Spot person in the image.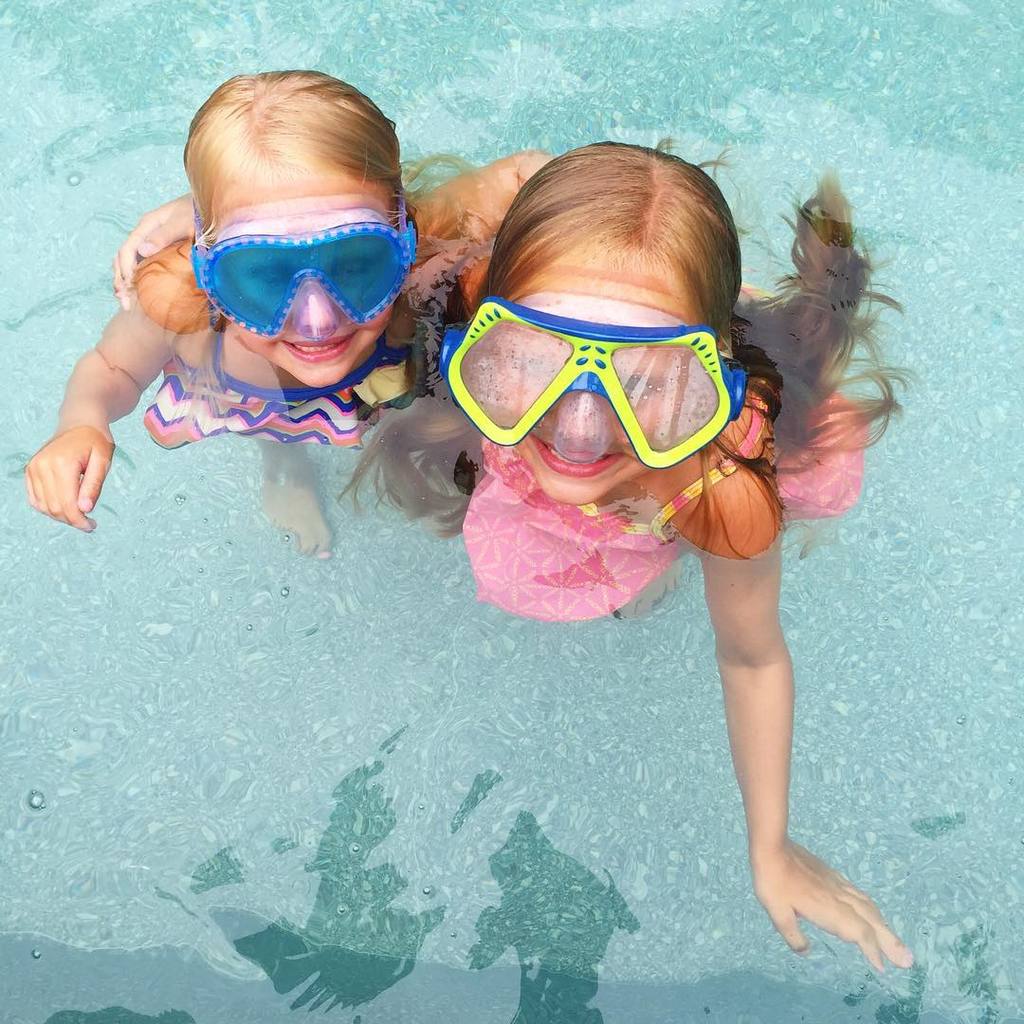
person found at (left=100, top=70, right=477, bottom=560).
